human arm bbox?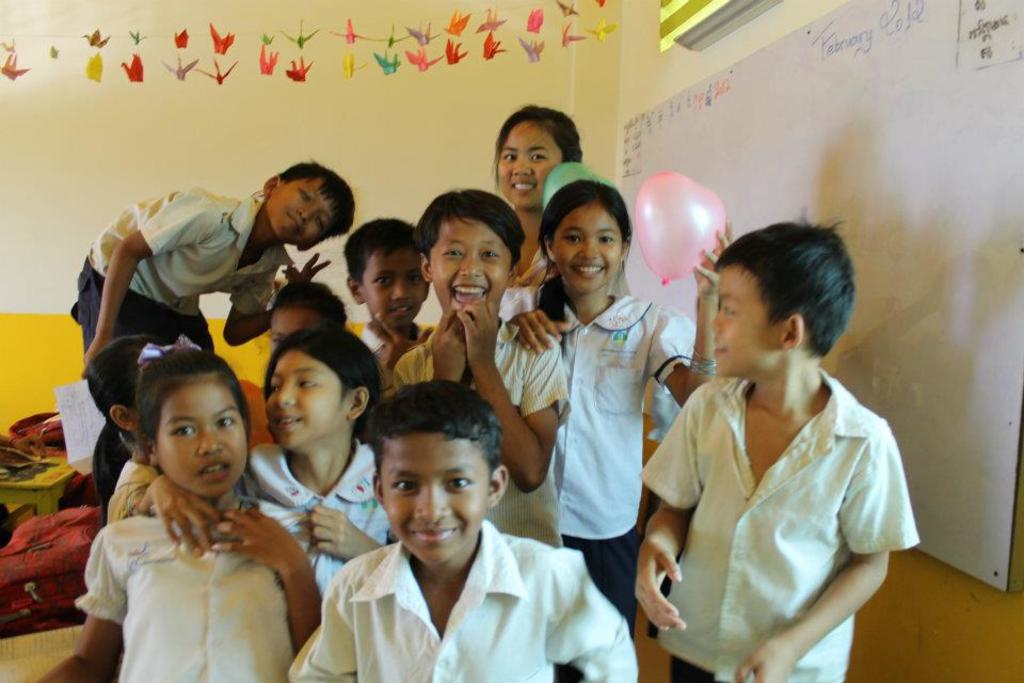
<region>83, 194, 220, 380</region>
